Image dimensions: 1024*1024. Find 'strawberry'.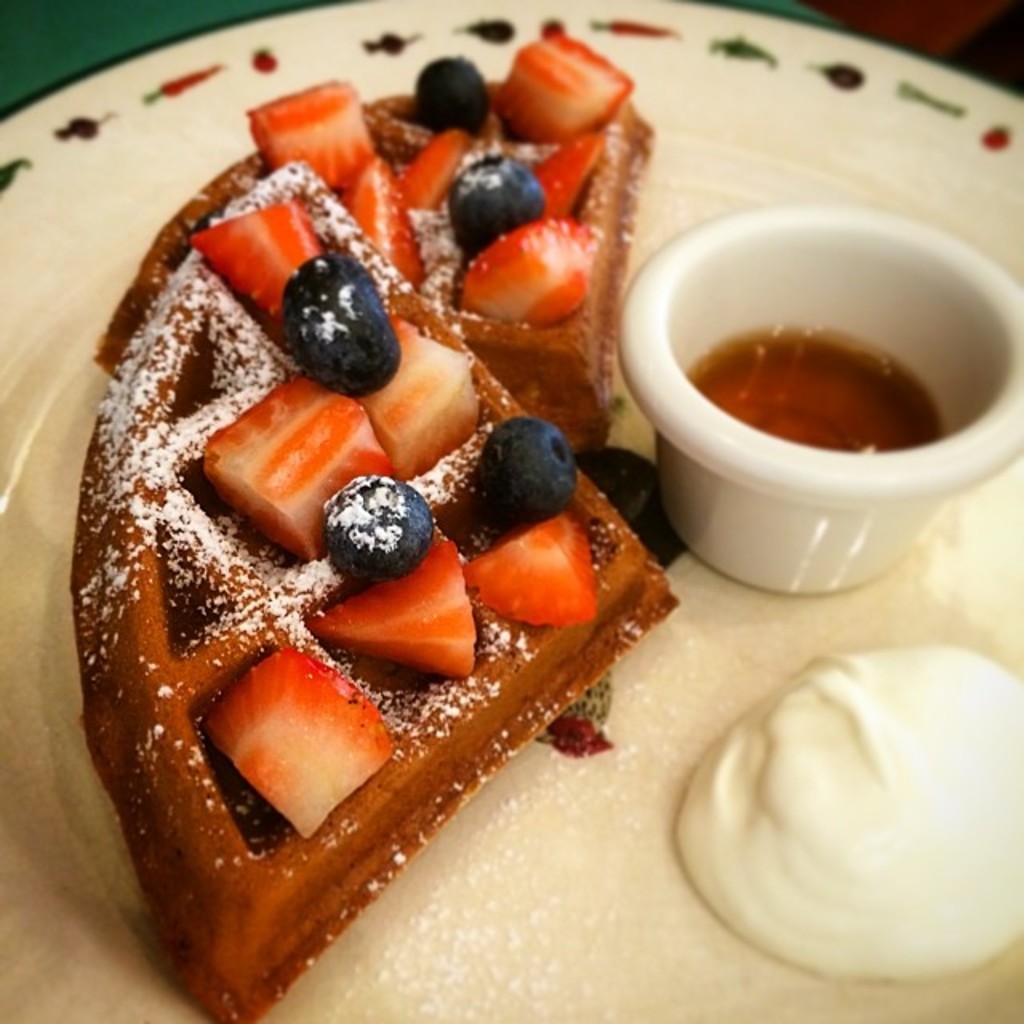
x1=246, y1=72, x2=376, y2=197.
